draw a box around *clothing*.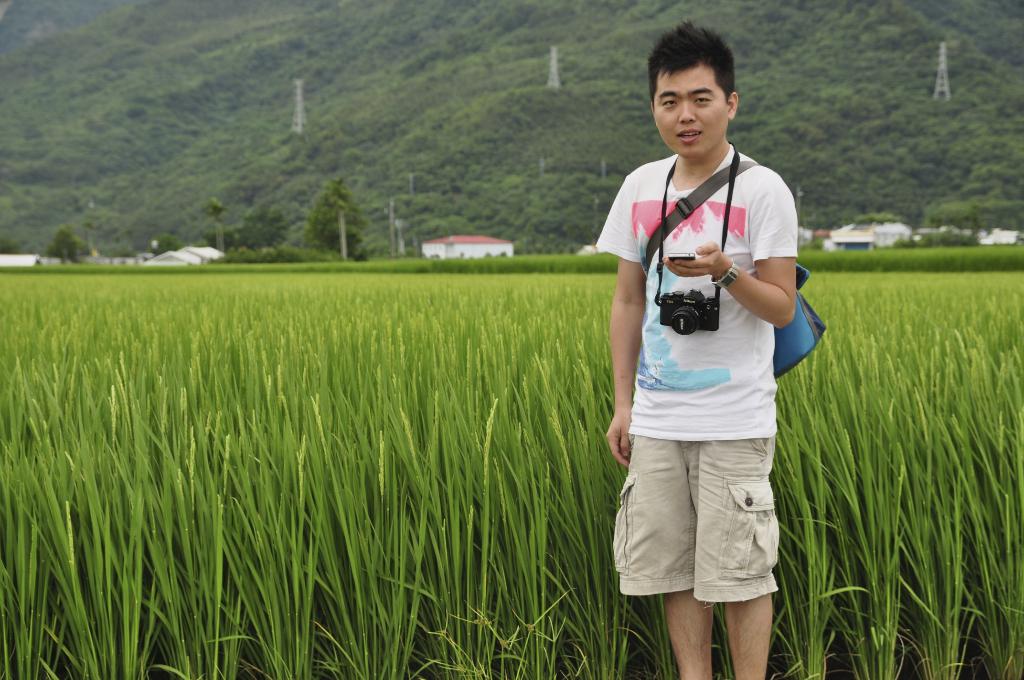
<bbox>621, 116, 806, 587</bbox>.
